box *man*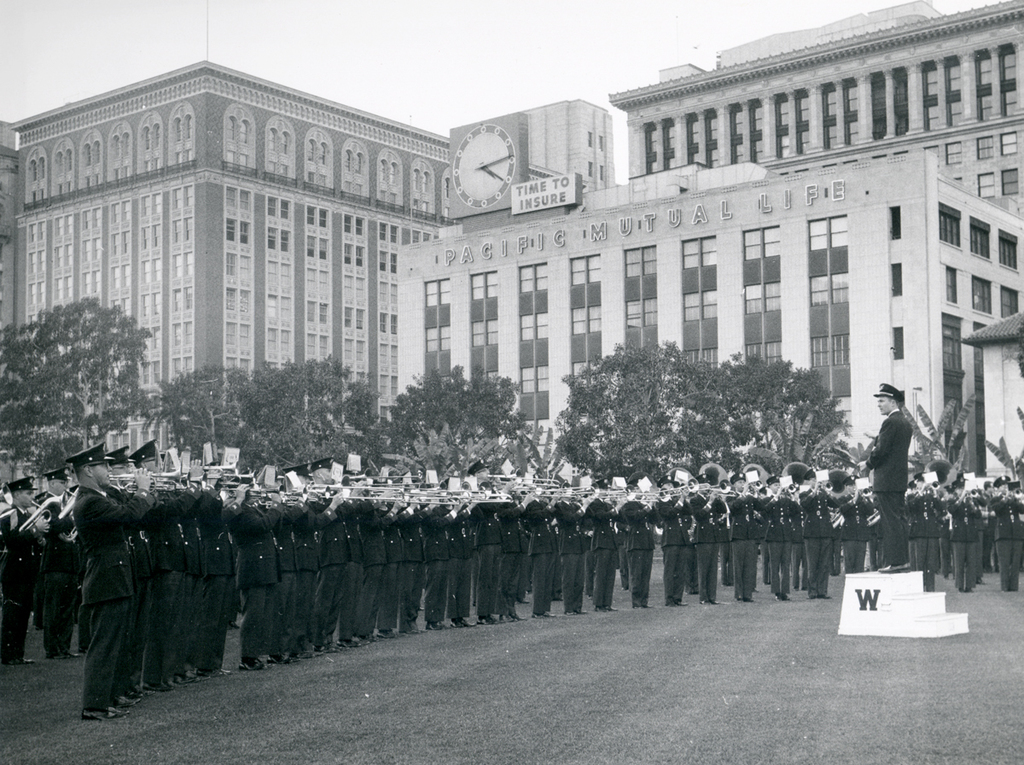
{"x1": 847, "y1": 377, "x2": 916, "y2": 572}
